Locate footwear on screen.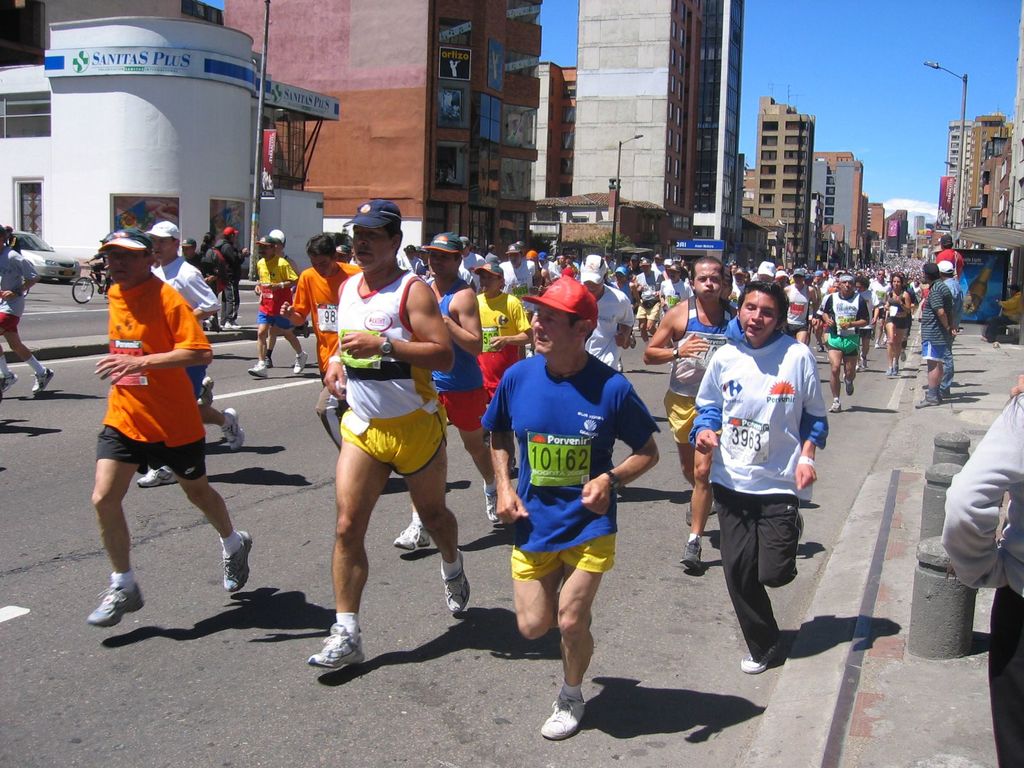
On screen at {"left": 626, "top": 333, "right": 638, "bottom": 352}.
